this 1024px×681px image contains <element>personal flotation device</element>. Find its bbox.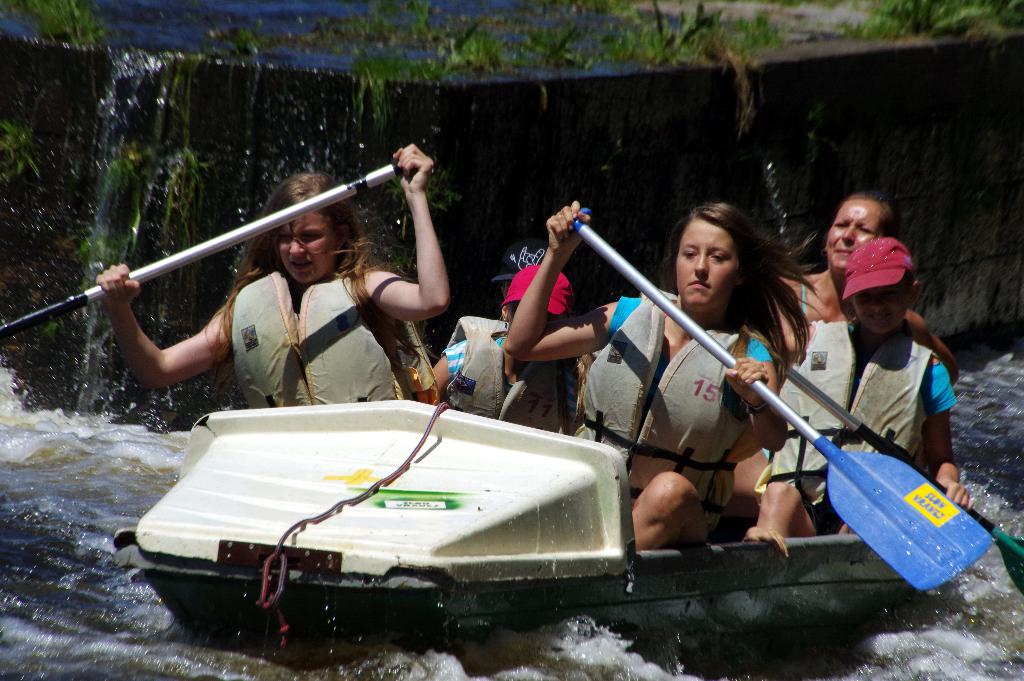
(221, 256, 425, 413).
